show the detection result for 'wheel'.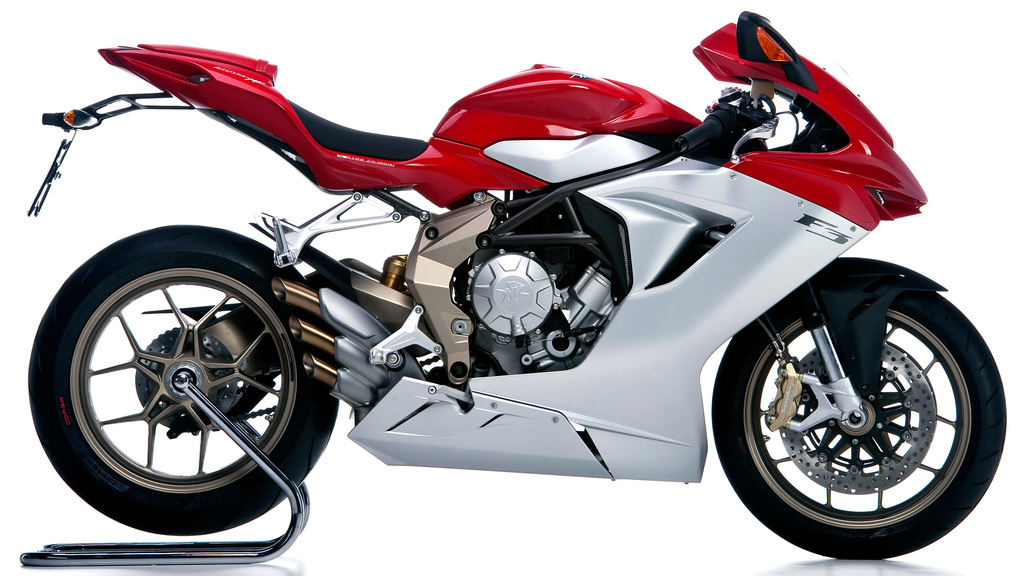
(41, 241, 308, 529).
